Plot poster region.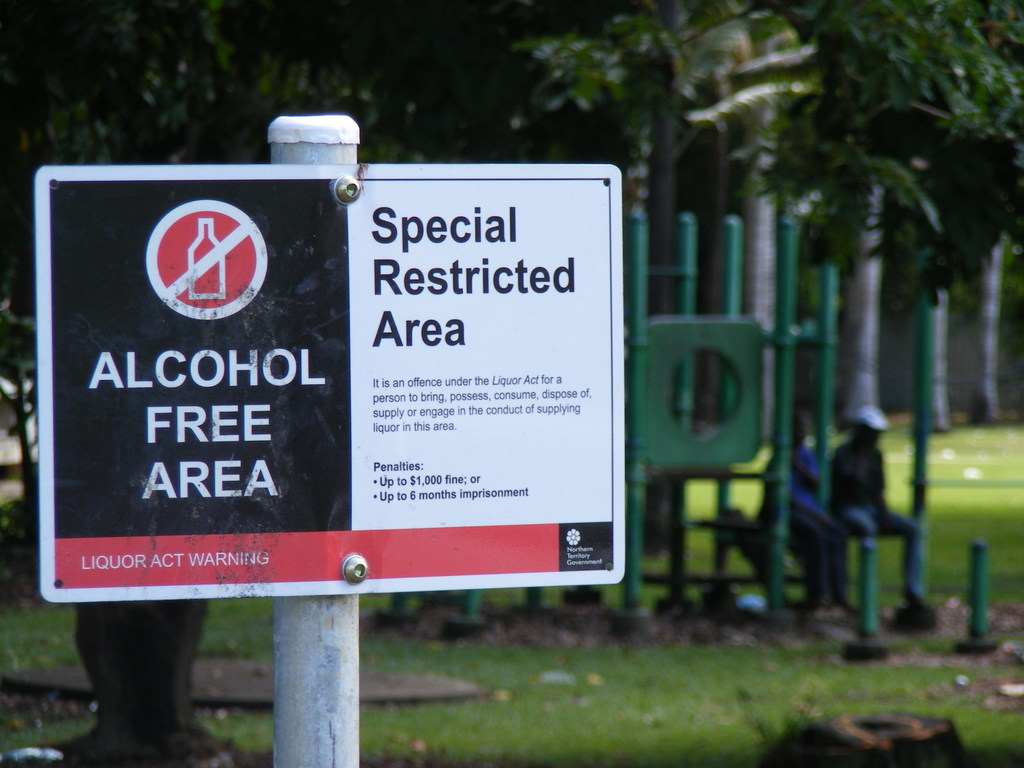
Plotted at pyautogui.locateOnScreen(47, 177, 613, 586).
